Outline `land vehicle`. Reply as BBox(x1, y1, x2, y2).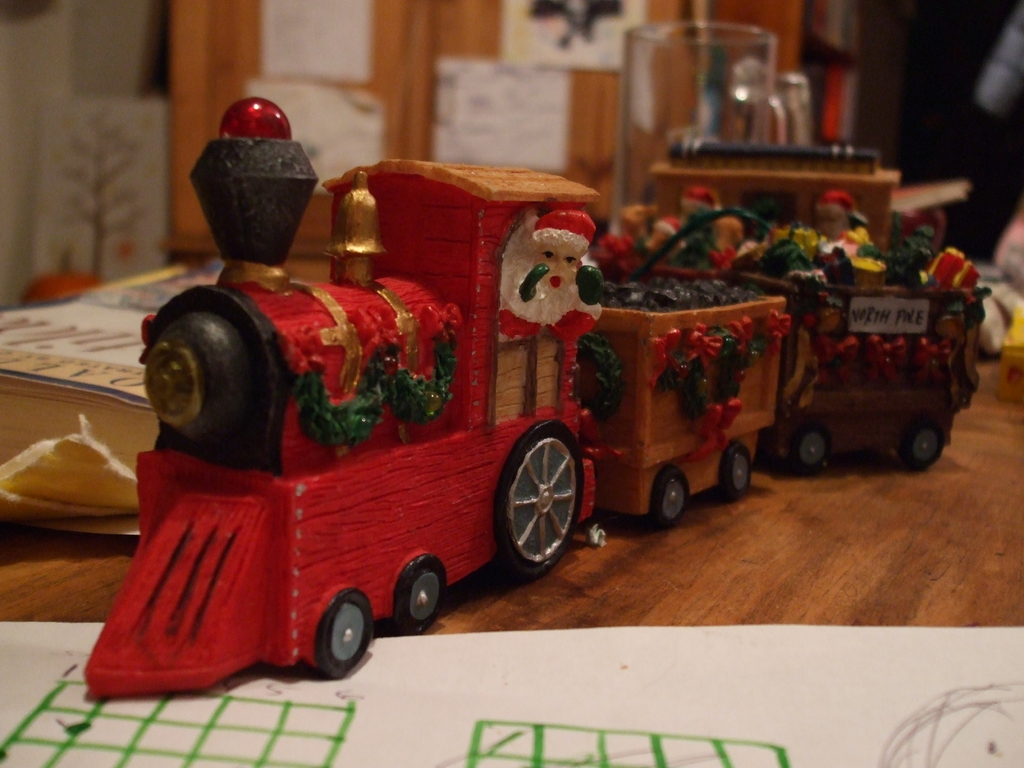
BBox(83, 99, 989, 694).
